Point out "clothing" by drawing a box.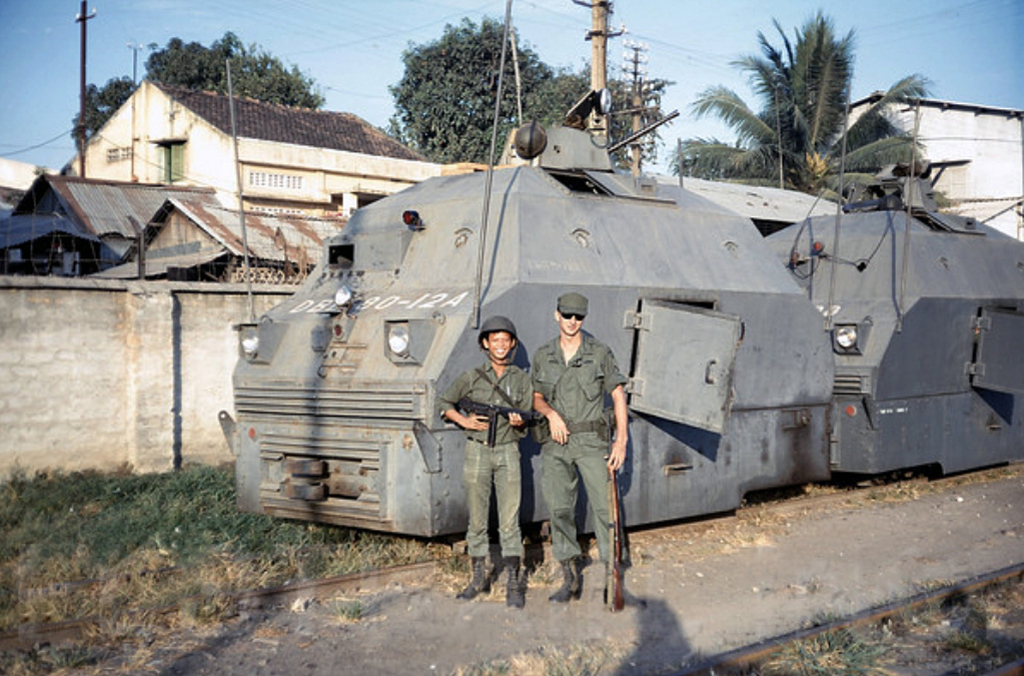
bbox=(468, 442, 526, 555).
